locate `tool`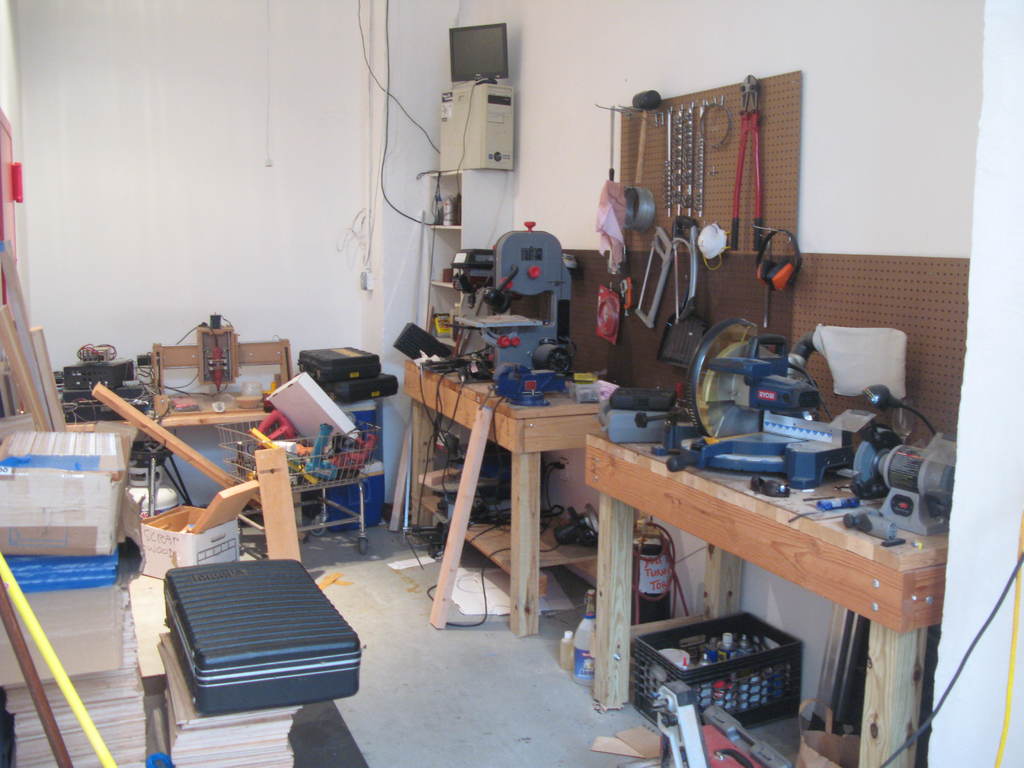
box(663, 115, 671, 218)
